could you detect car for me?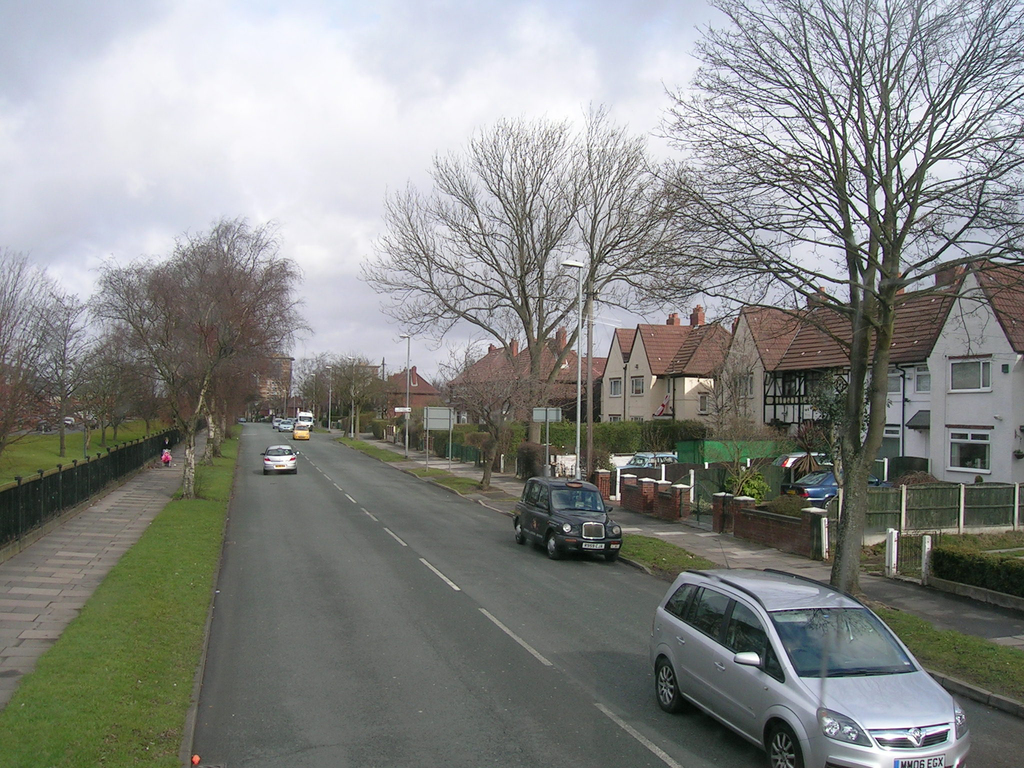
Detection result: bbox=[260, 445, 298, 479].
